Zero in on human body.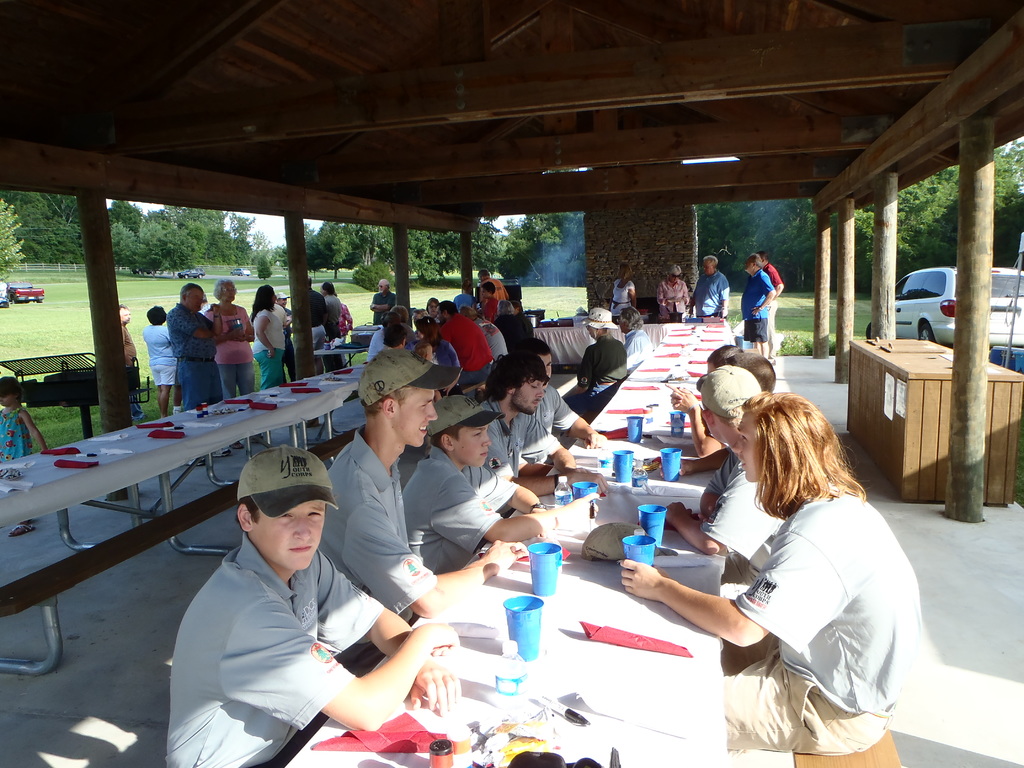
Zeroed in: region(365, 275, 388, 333).
